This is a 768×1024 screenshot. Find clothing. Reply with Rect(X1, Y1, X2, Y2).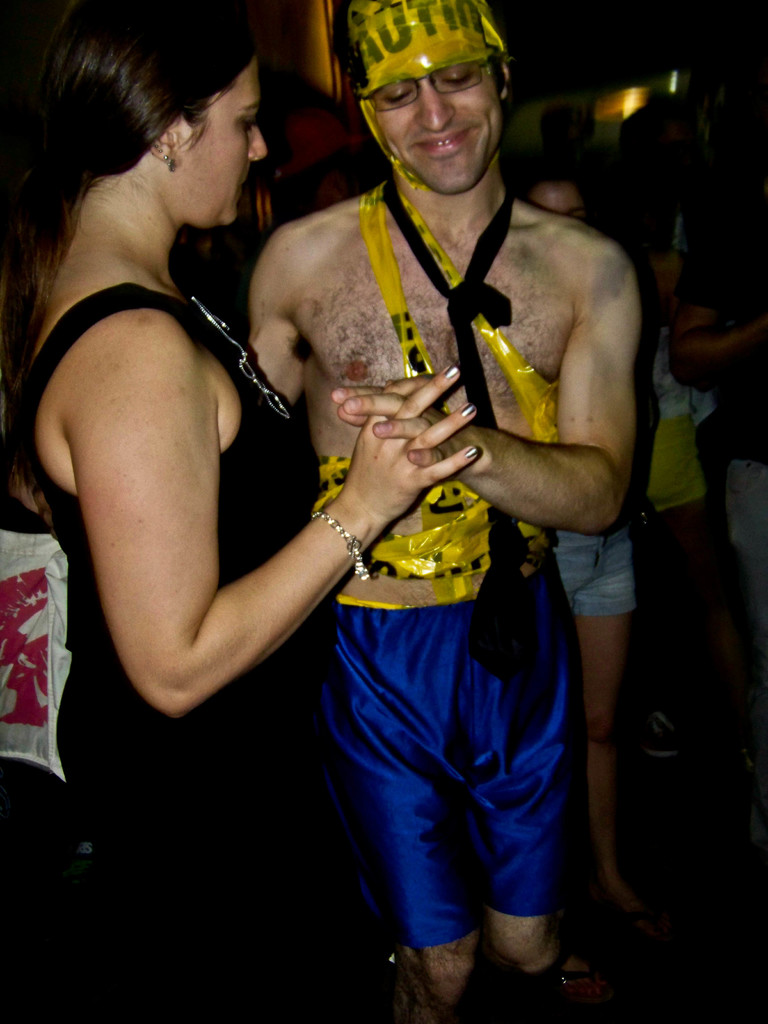
Rect(317, 570, 604, 929).
